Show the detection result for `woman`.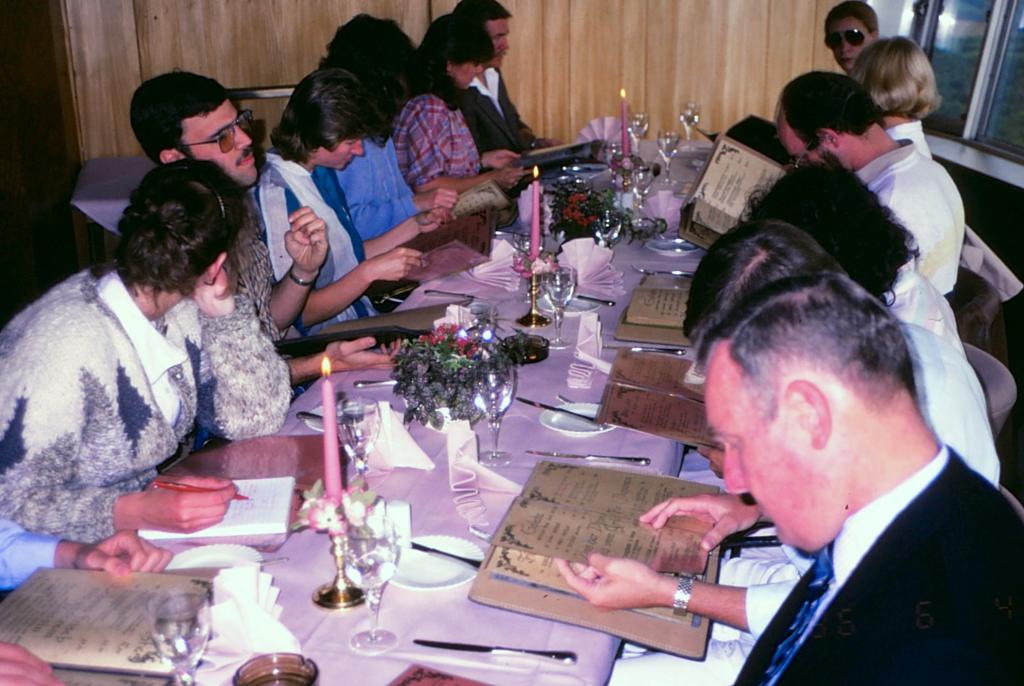
crop(846, 35, 943, 163).
